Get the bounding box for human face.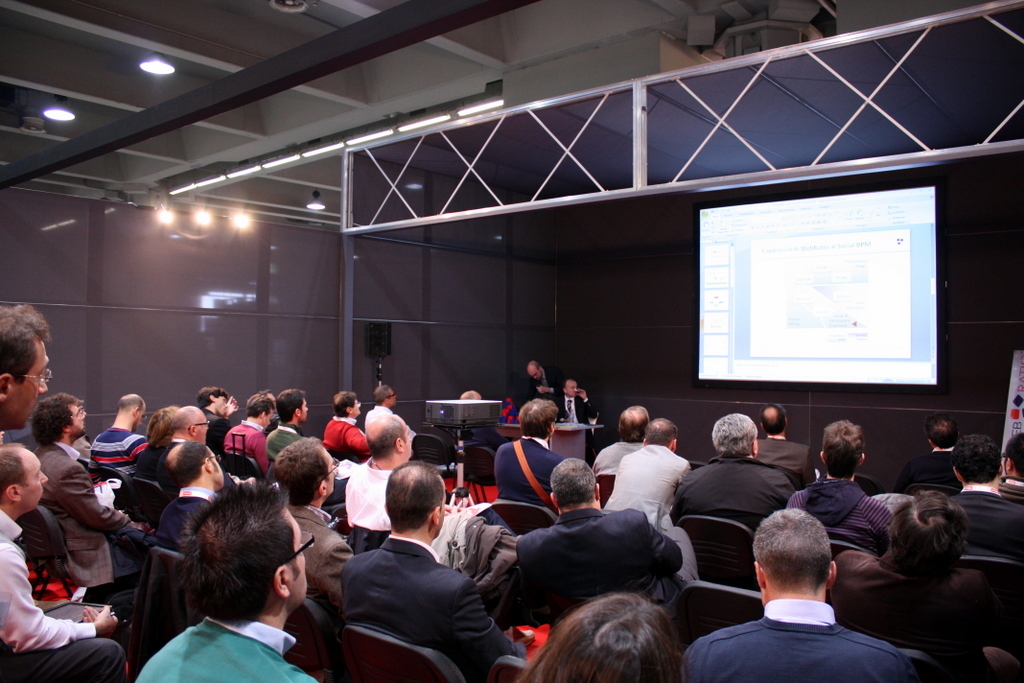
Rect(328, 449, 341, 492).
